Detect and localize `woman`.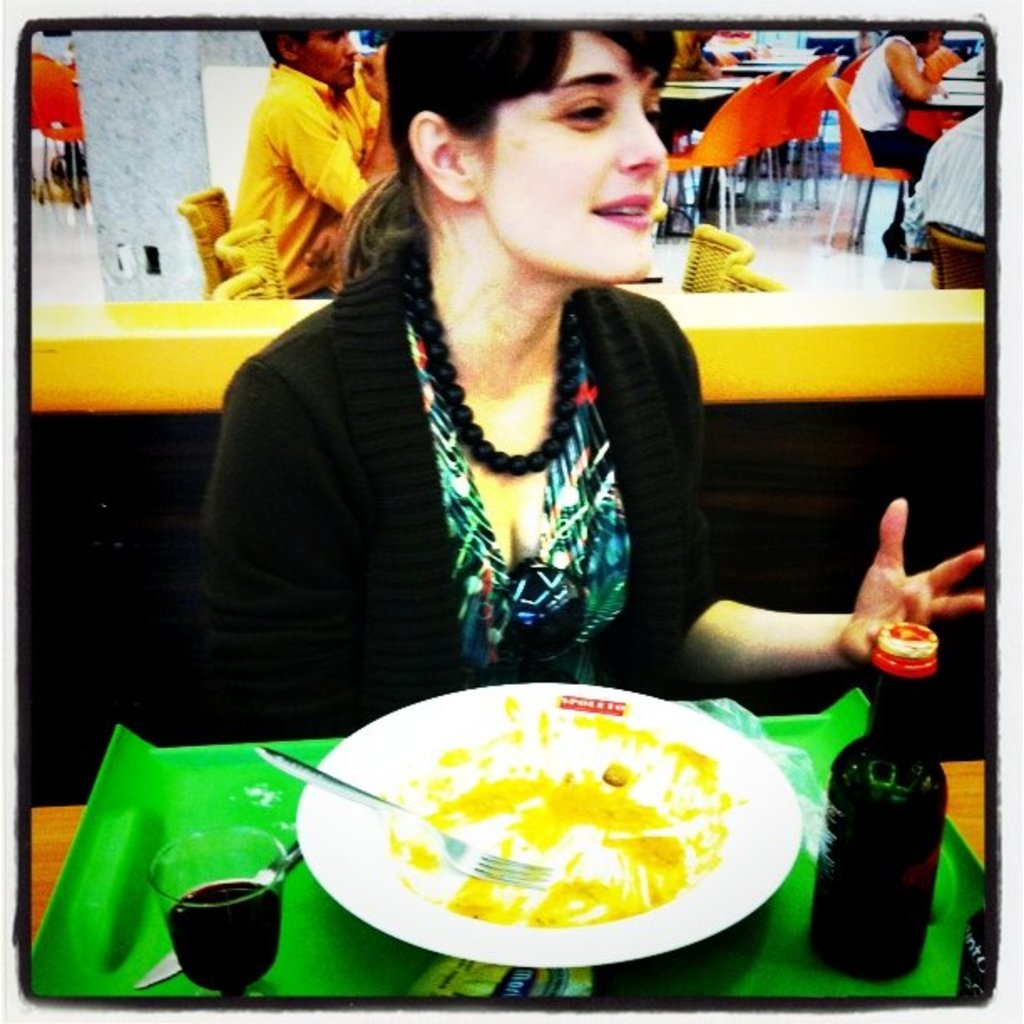
Localized at locate(197, 17, 997, 735).
